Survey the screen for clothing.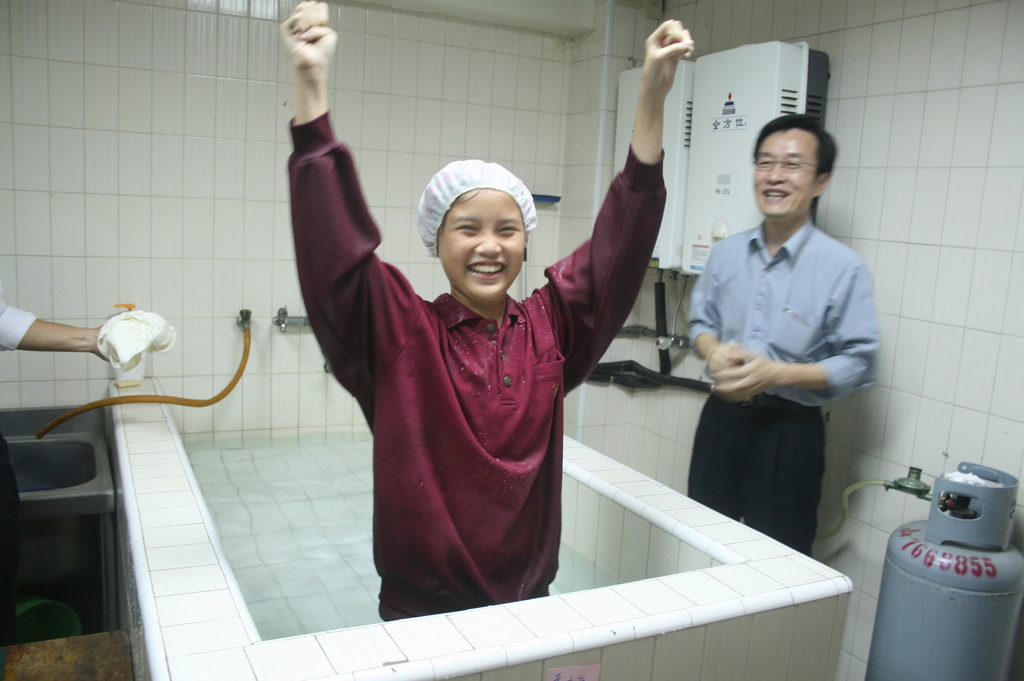
Survey found: bbox=[295, 120, 669, 622].
